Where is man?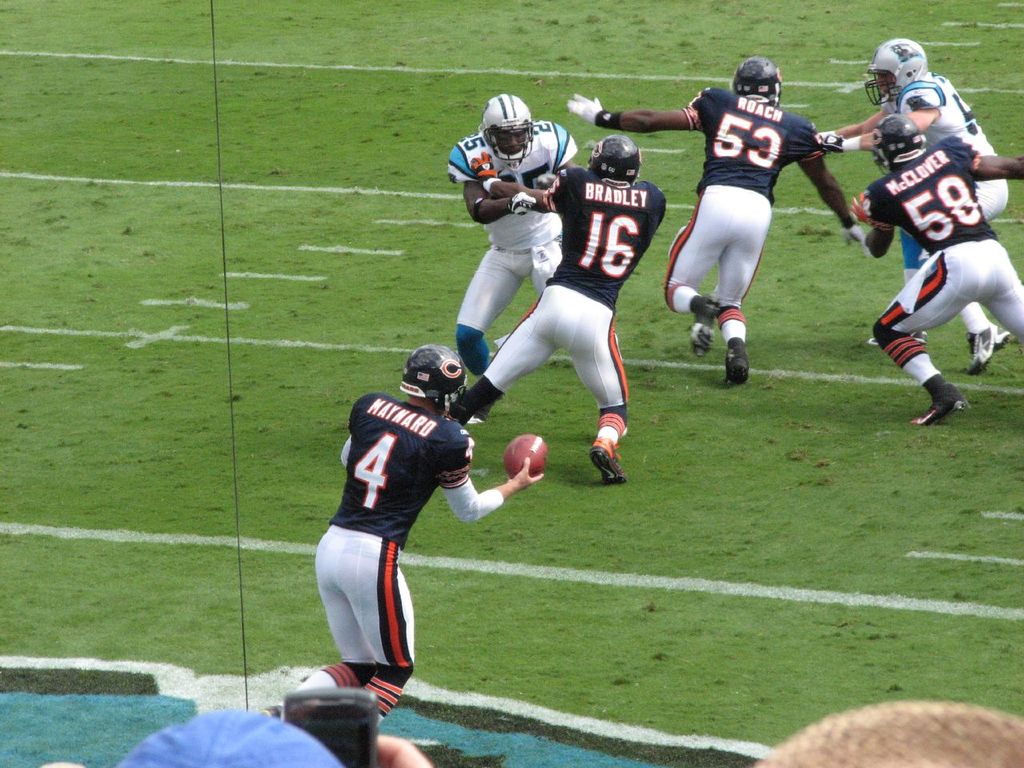
bbox(443, 92, 583, 422).
